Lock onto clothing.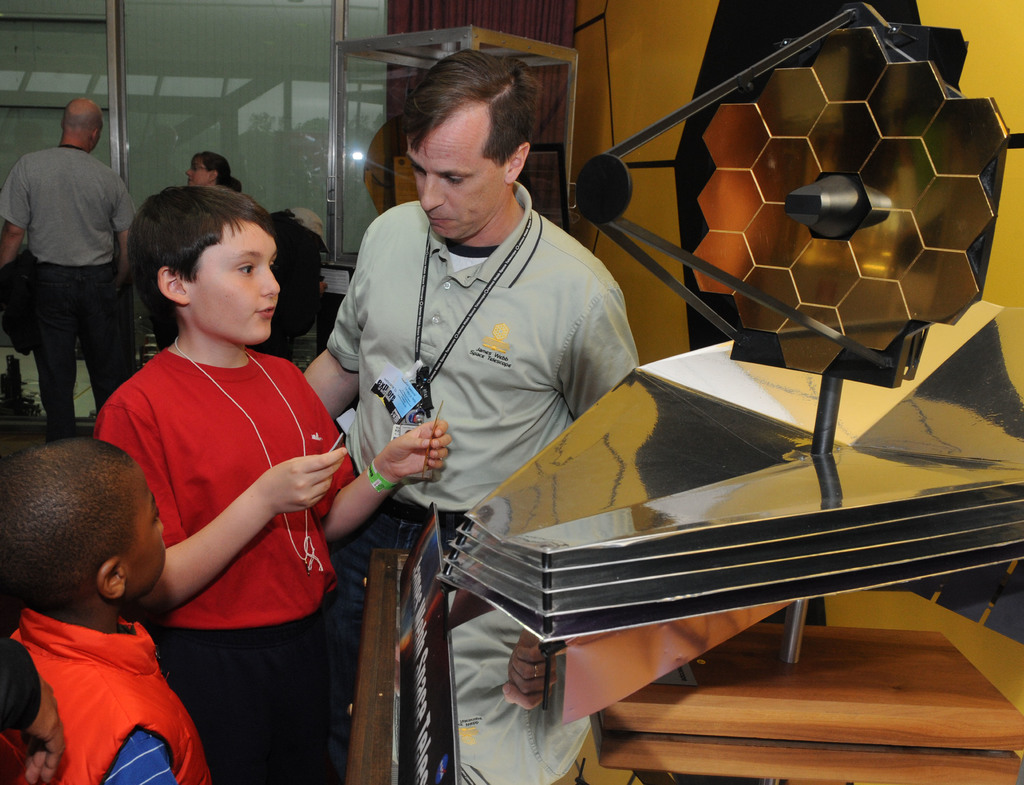
Locked: 0 607 211 784.
